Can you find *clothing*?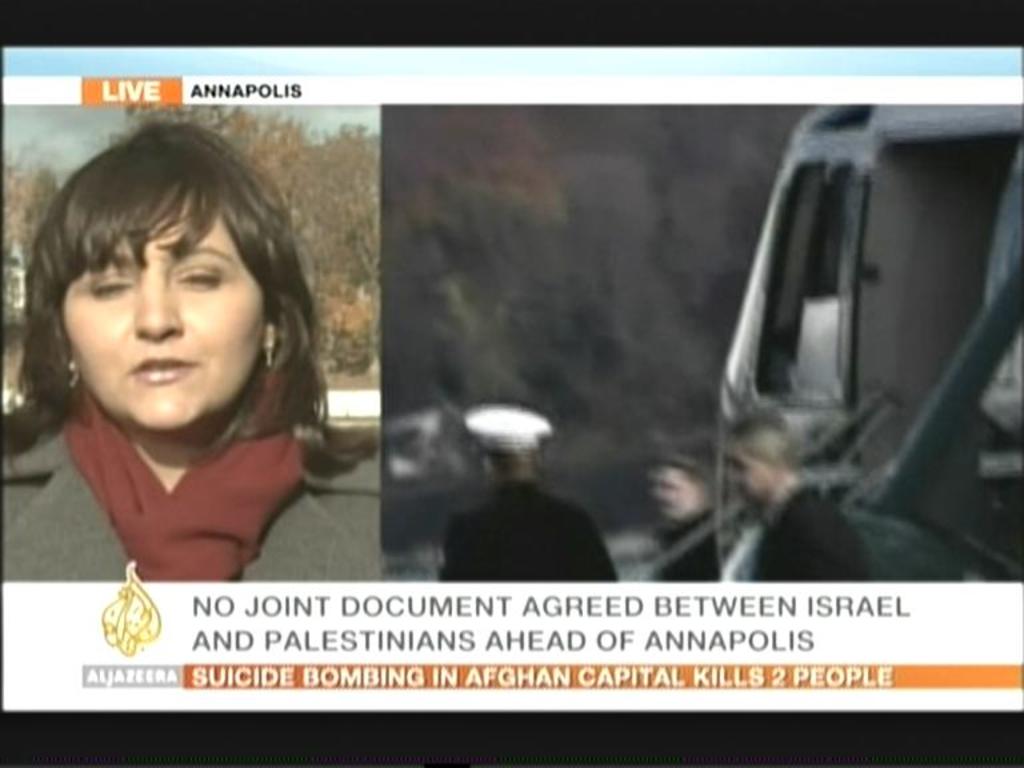
Yes, bounding box: x1=740 y1=480 x2=861 y2=584.
